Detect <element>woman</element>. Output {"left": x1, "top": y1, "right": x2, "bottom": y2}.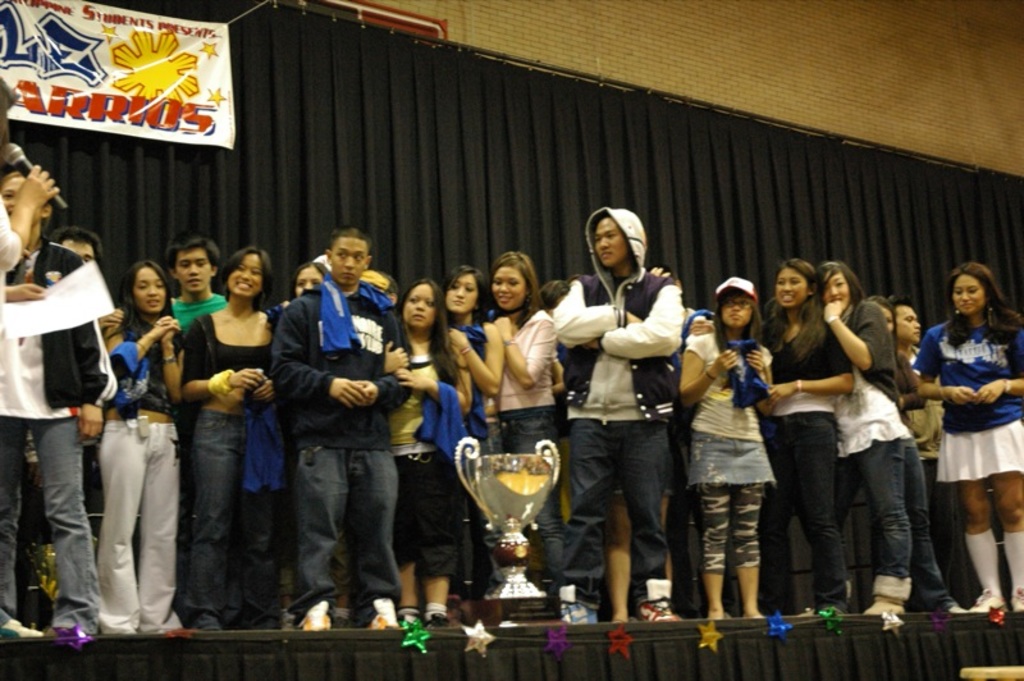
{"left": 180, "top": 243, "right": 285, "bottom": 630}.
